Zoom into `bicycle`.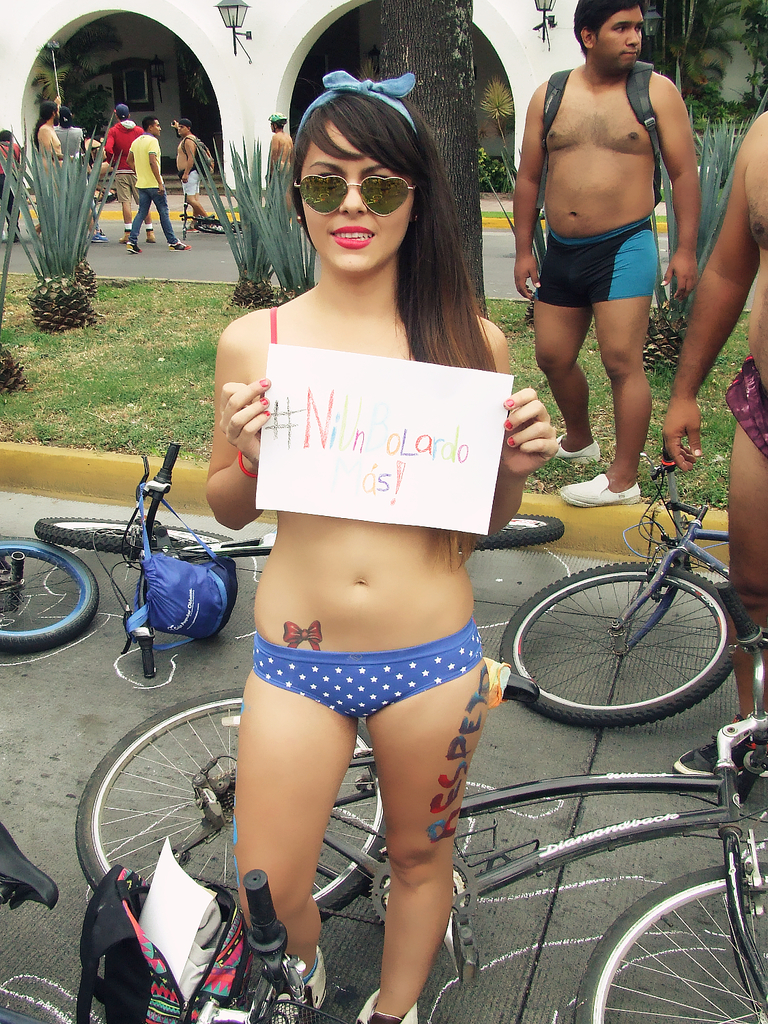
Zoom target: 70, 663, 767, 1023.
